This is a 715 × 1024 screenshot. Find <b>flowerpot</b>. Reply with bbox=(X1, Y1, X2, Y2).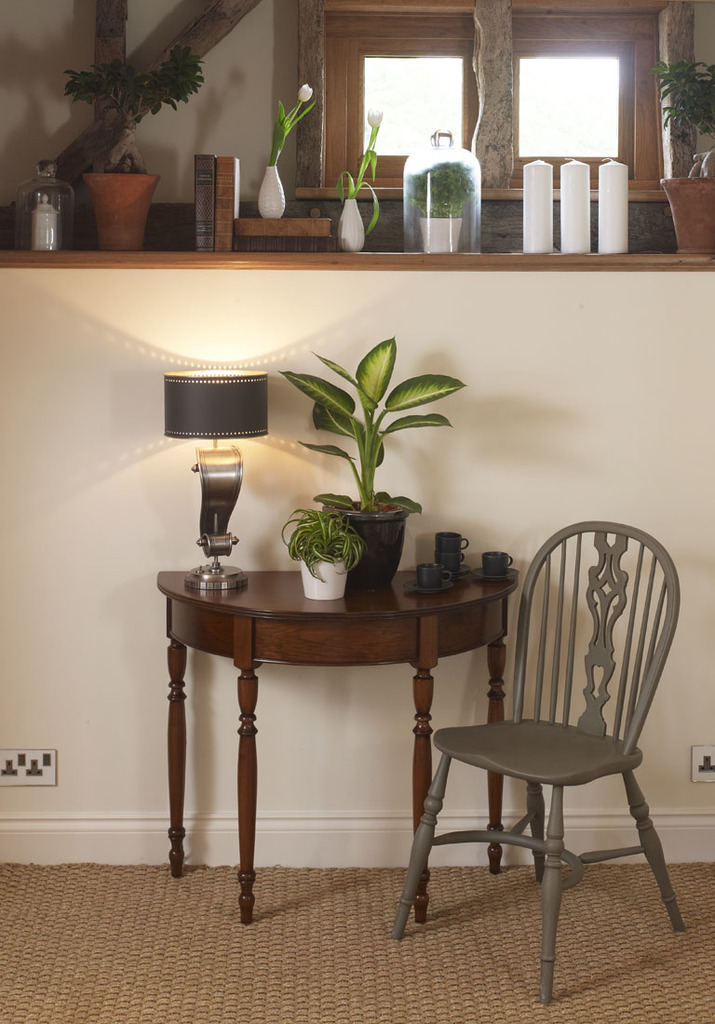
bbox=(258, 167, 284, 218).
